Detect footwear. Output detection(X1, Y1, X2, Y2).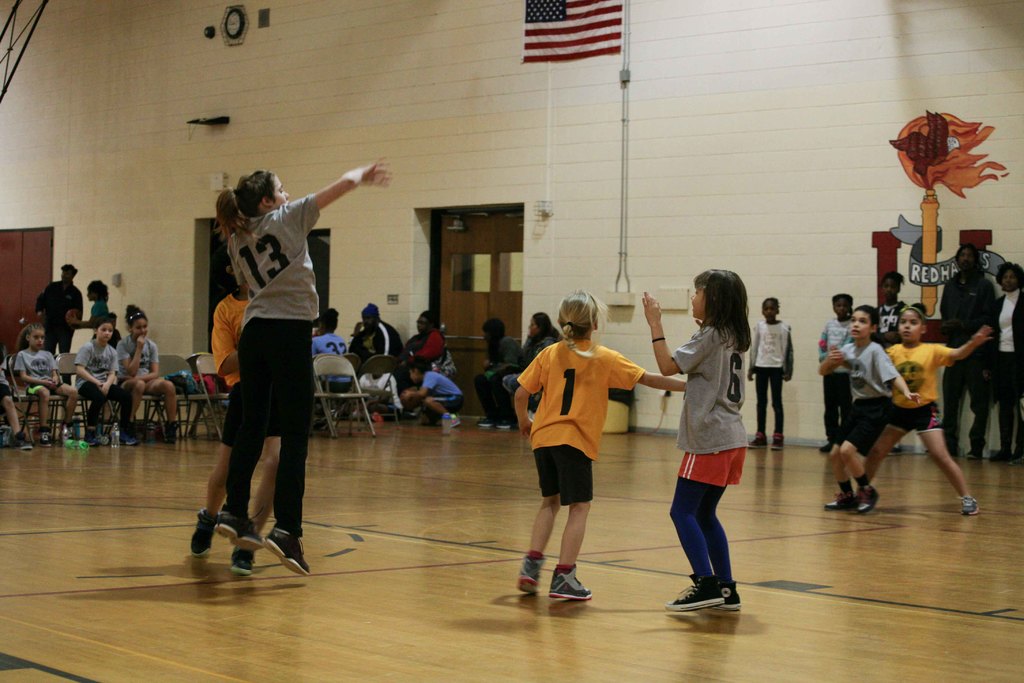
detection(678, 577, 745, 626).
